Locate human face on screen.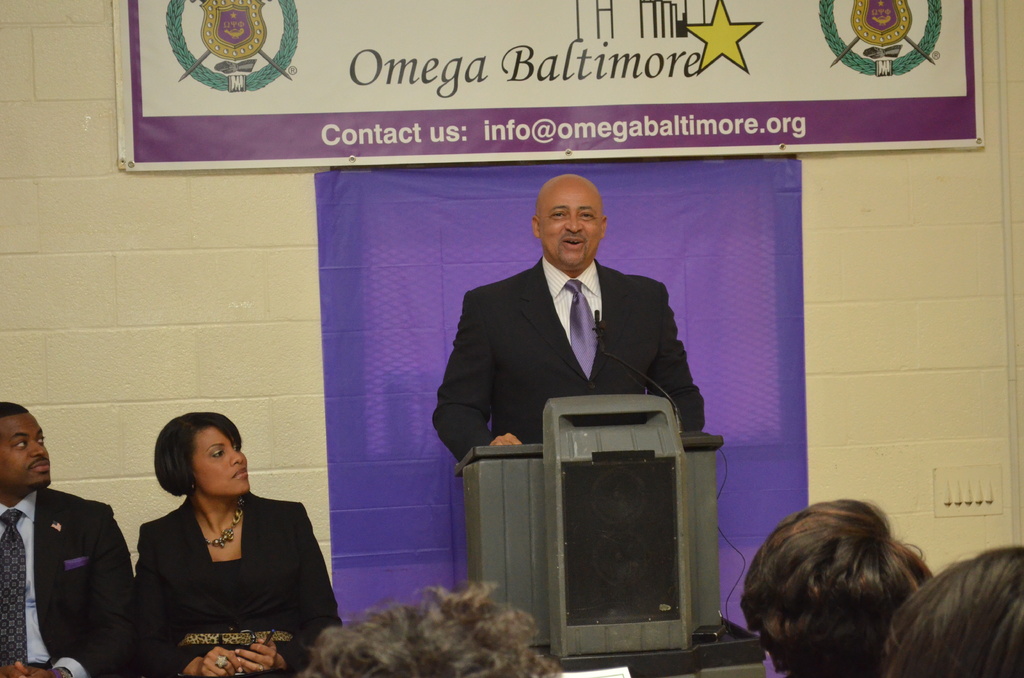
On screen at (x1=539, y1=183, x2=605, y2=264).
